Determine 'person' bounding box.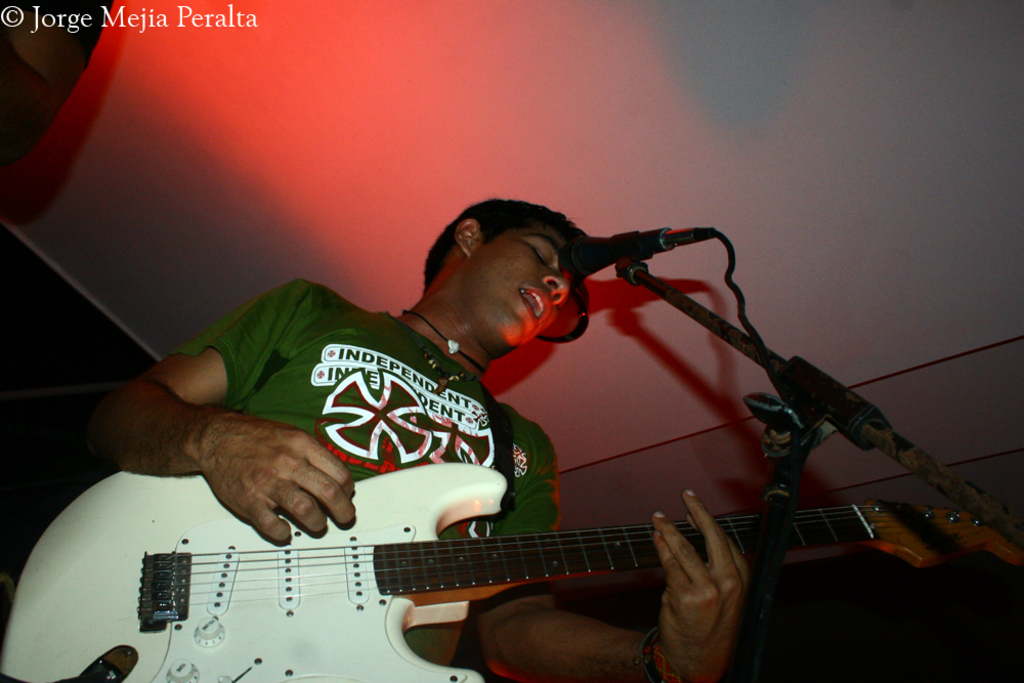
Determined: Rect(118, 152, 995, 682).
